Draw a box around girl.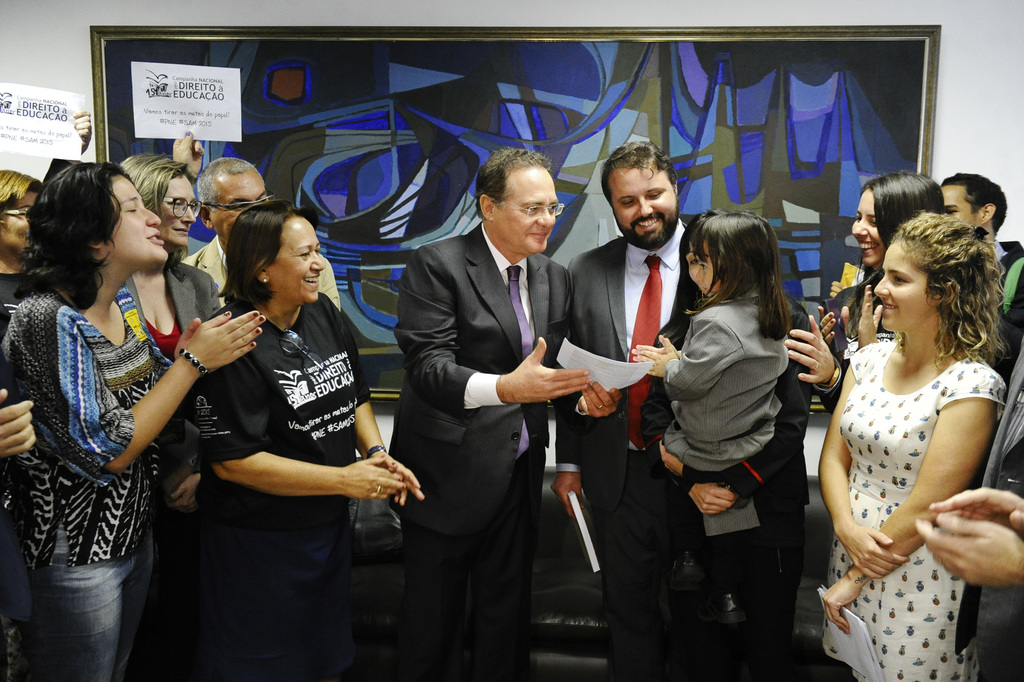
[817, 213, 1013, 681].
